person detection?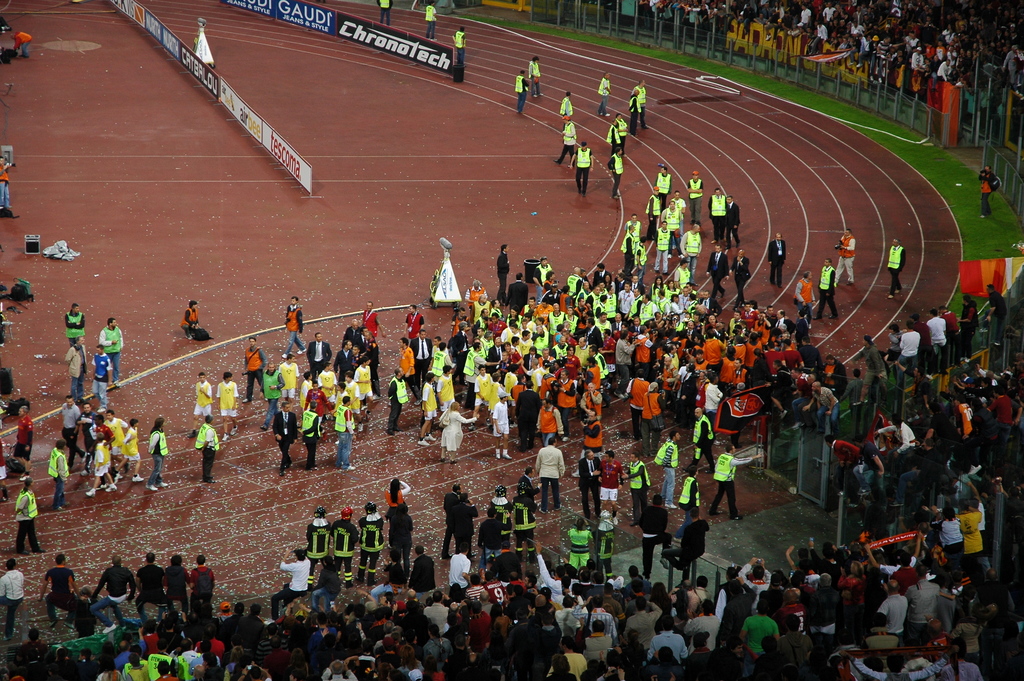
(710, 188, 728, 243)
